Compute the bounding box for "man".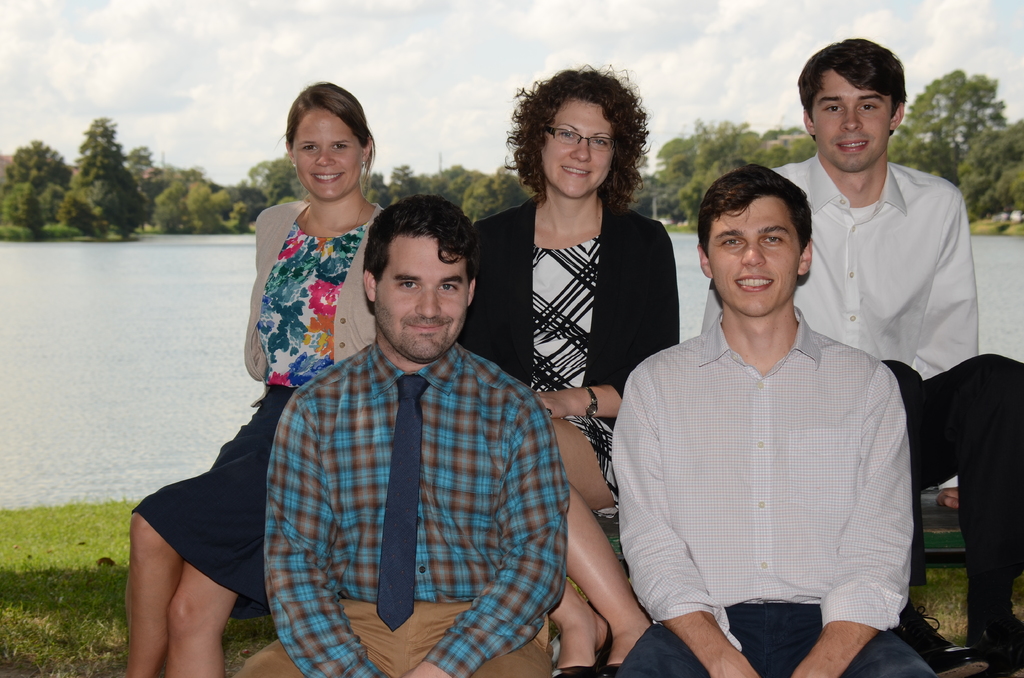
<box>235,197,564,677</box>.
